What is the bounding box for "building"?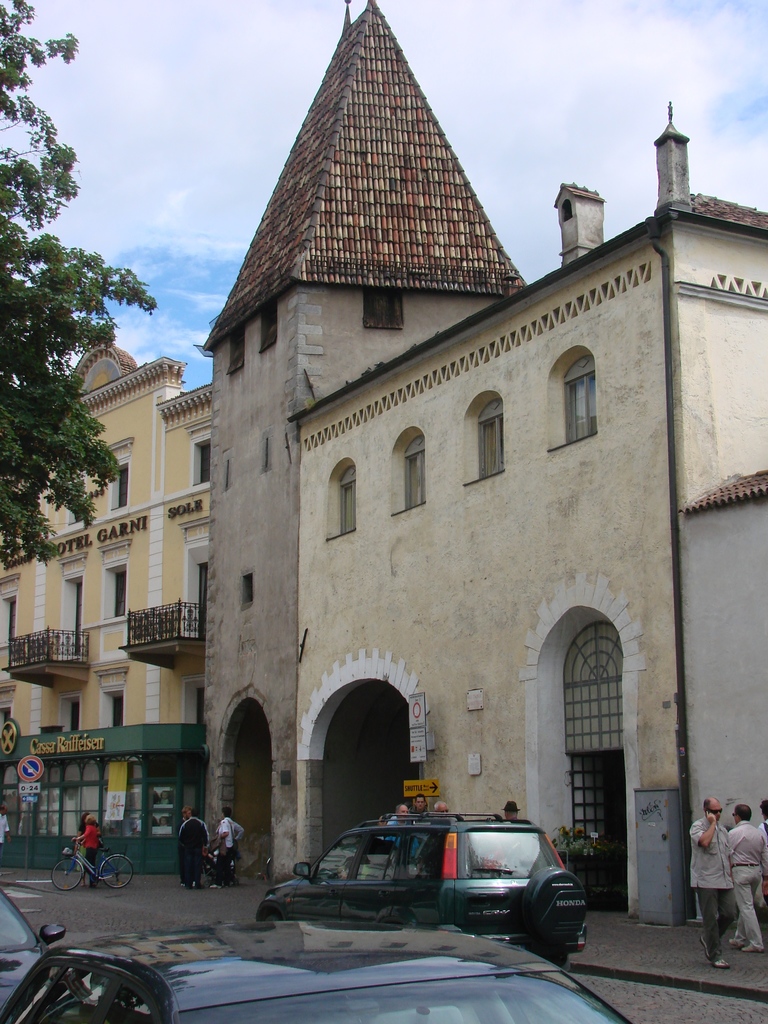
<box>1,246,273,857</box>.
